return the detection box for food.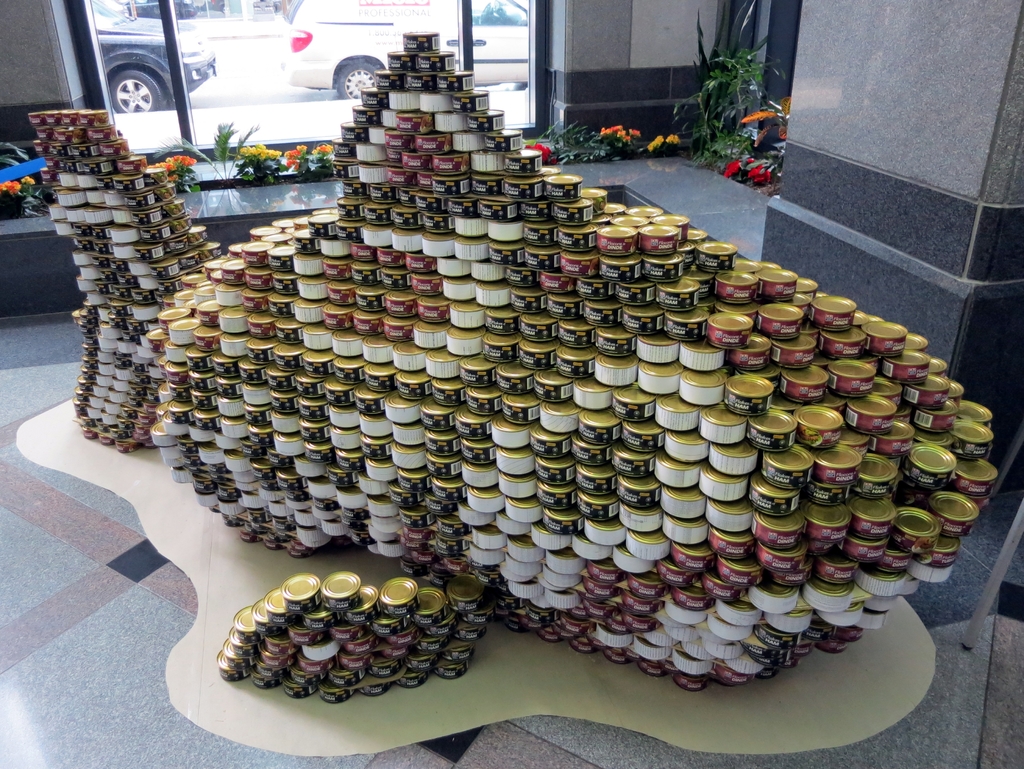
(652,618,662,630).
